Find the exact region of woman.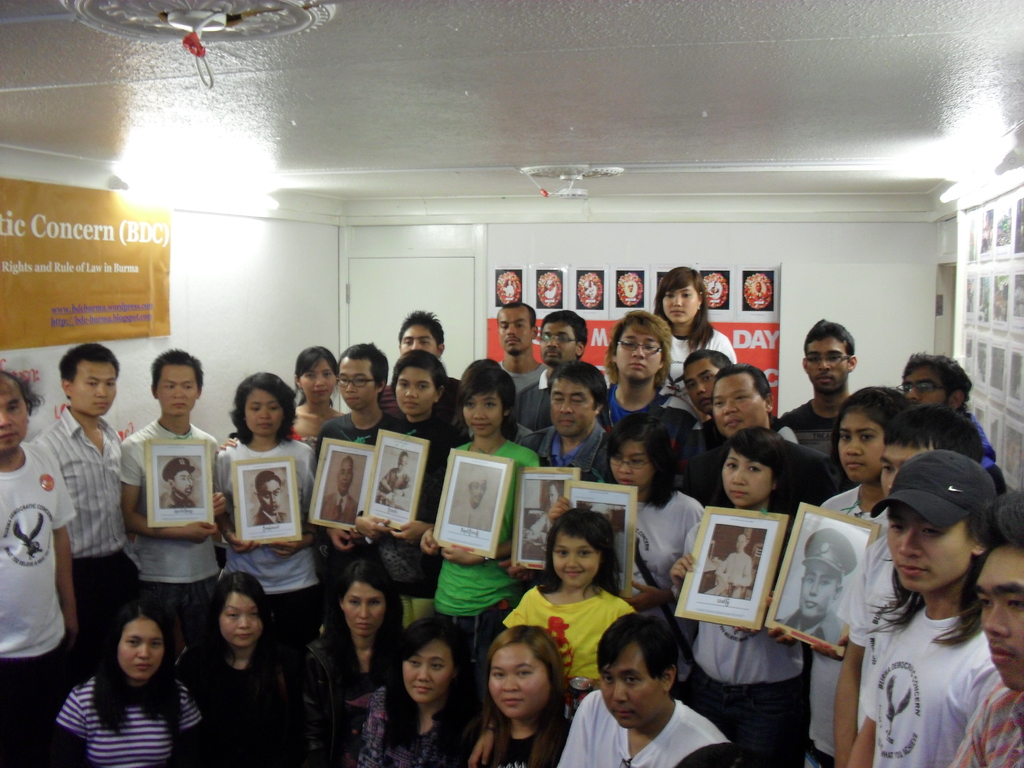
Exact region: (763, 383, 911, 764).
